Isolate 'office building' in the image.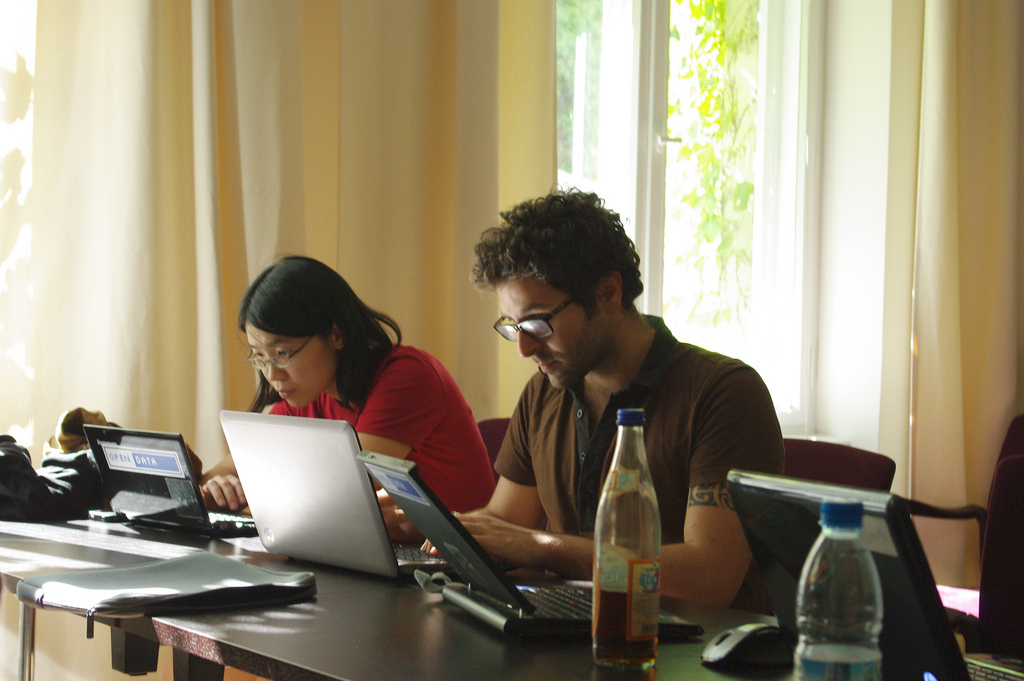
Isolated region: box=[76, 93, 1013, 680].
